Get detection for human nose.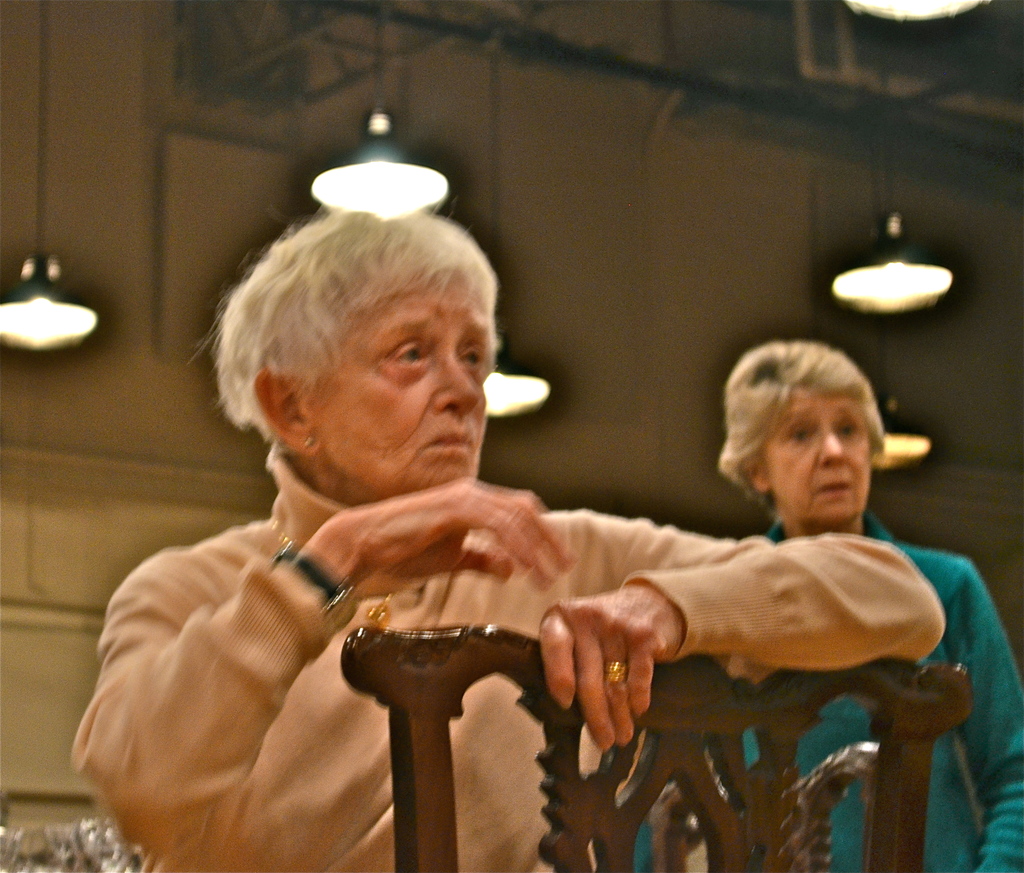
Detection: <box>817,423,842,463</box>.
